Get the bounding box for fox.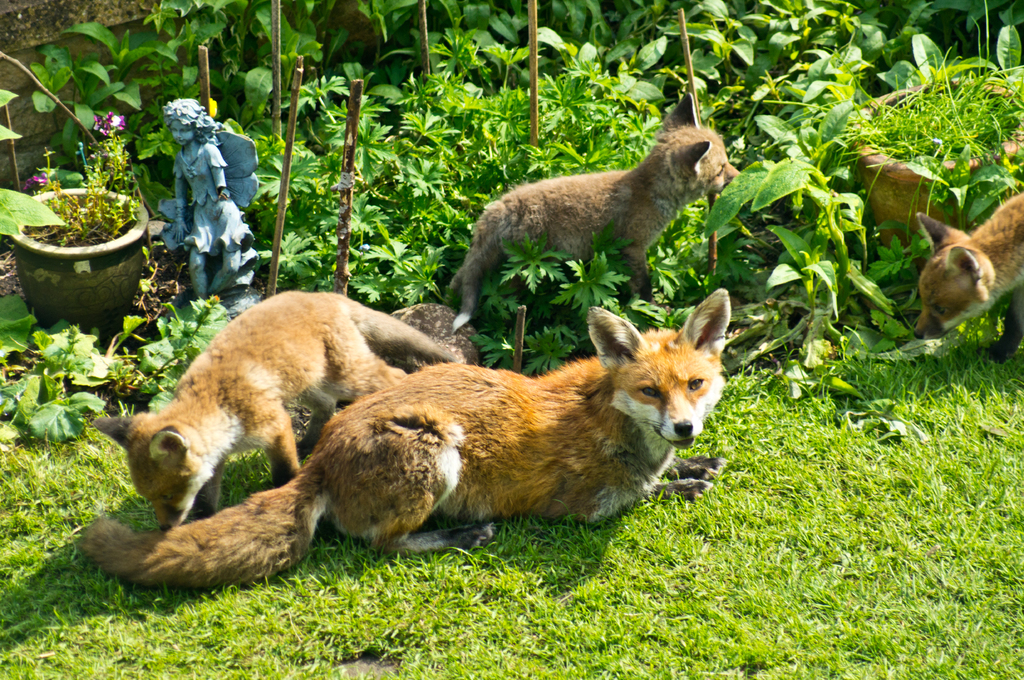
box(440, 91, 742, 331).
